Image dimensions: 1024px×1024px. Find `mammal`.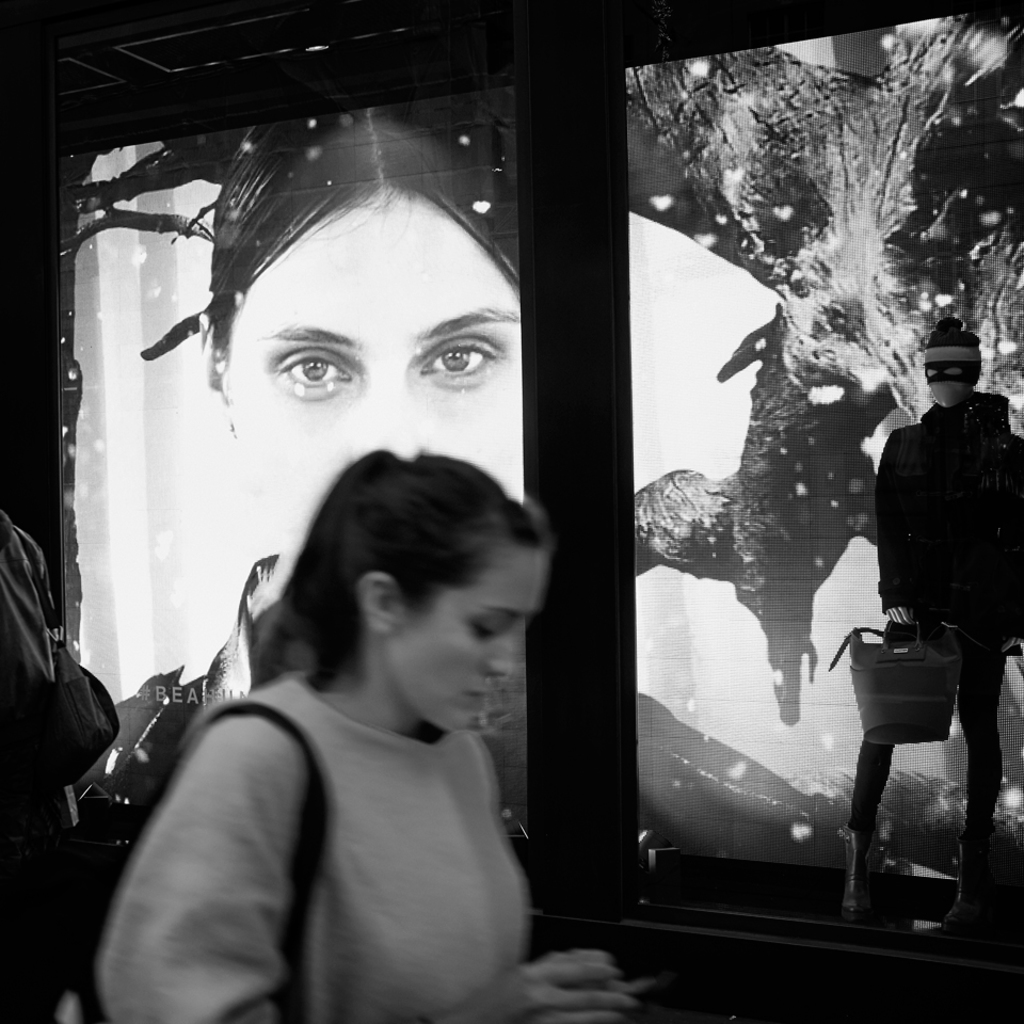
region(842, 303, 1023, 940).
